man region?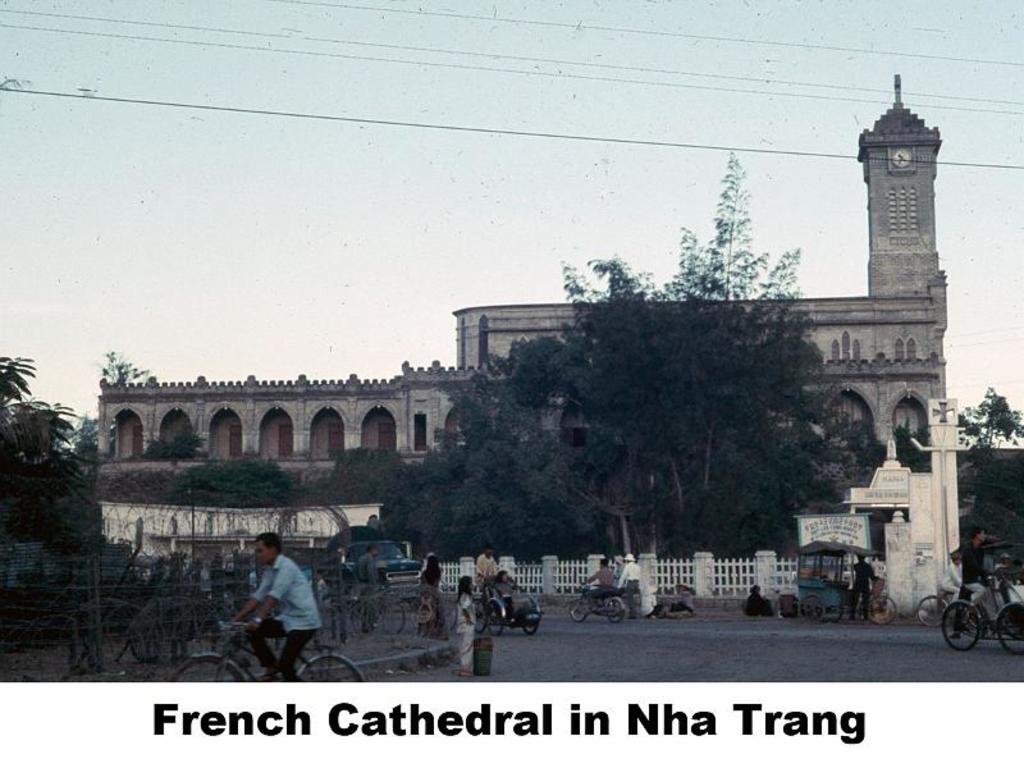
(585,556,618,613)
